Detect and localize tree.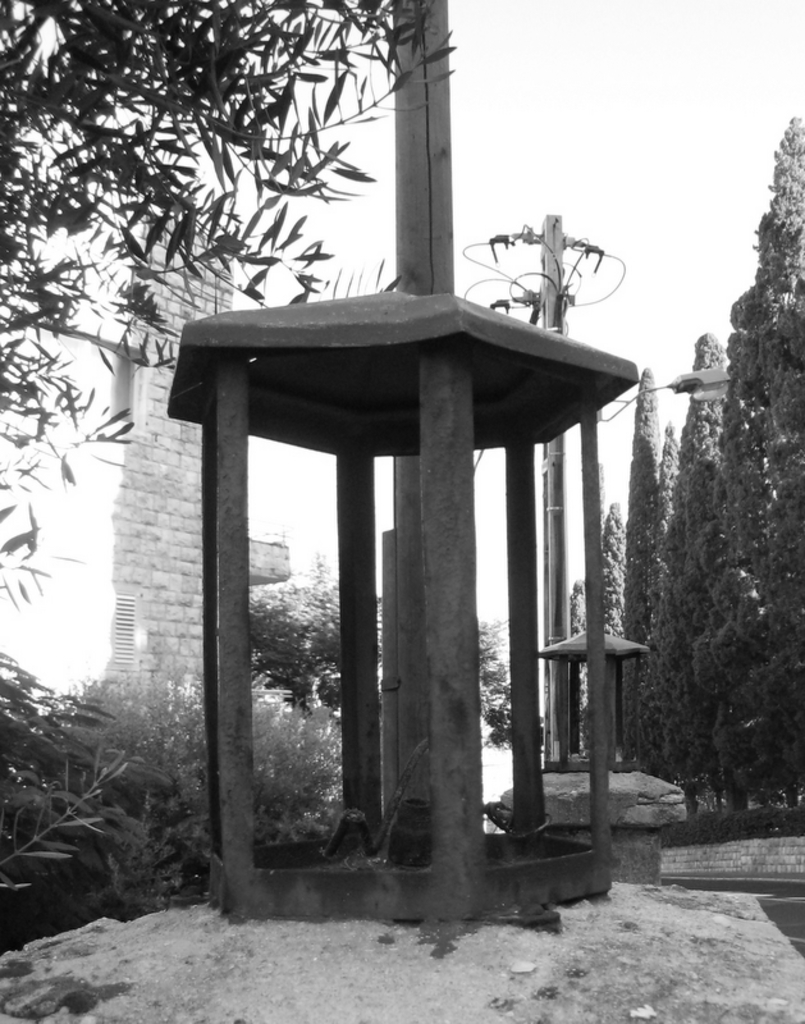
Localized at Rect(250, 545, 352, 726).
